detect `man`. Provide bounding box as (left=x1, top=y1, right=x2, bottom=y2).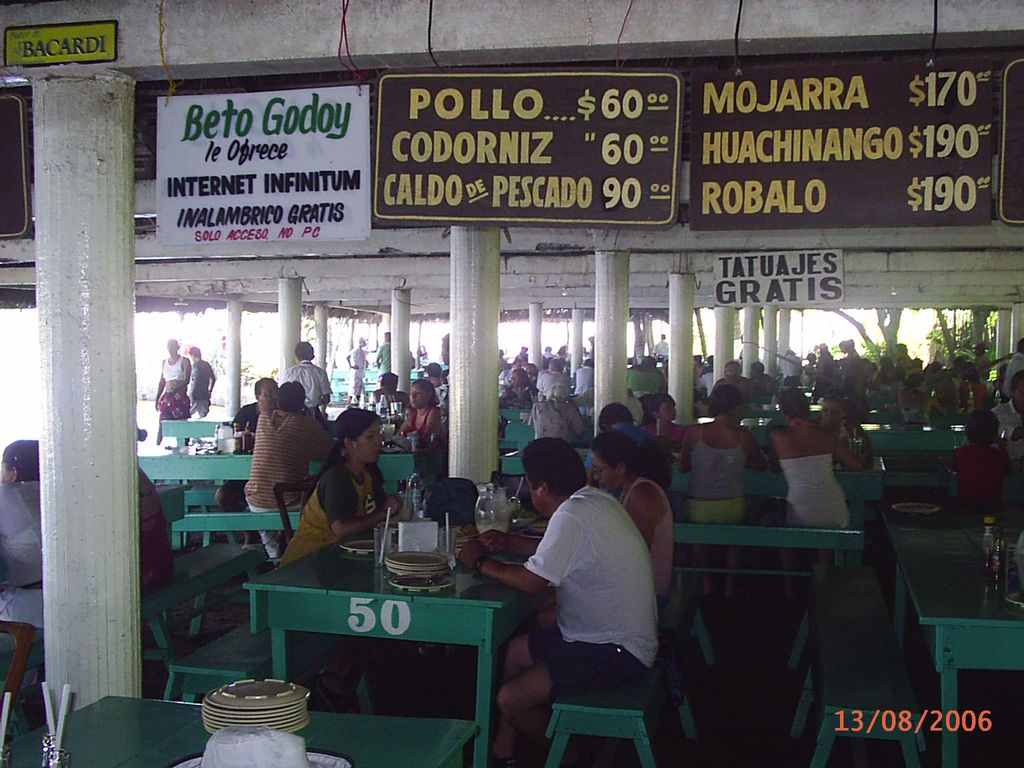
(left=586, top=403, right=662, bottom=507).
